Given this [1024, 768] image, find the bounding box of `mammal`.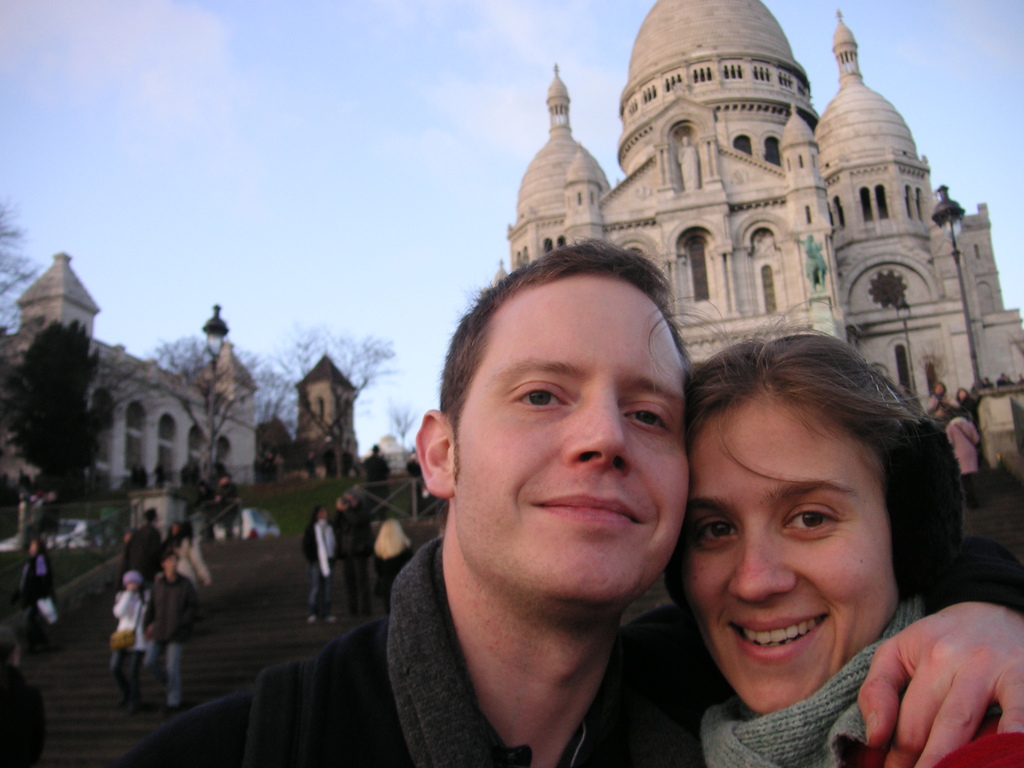
crop(22, 538, 55, 646).
